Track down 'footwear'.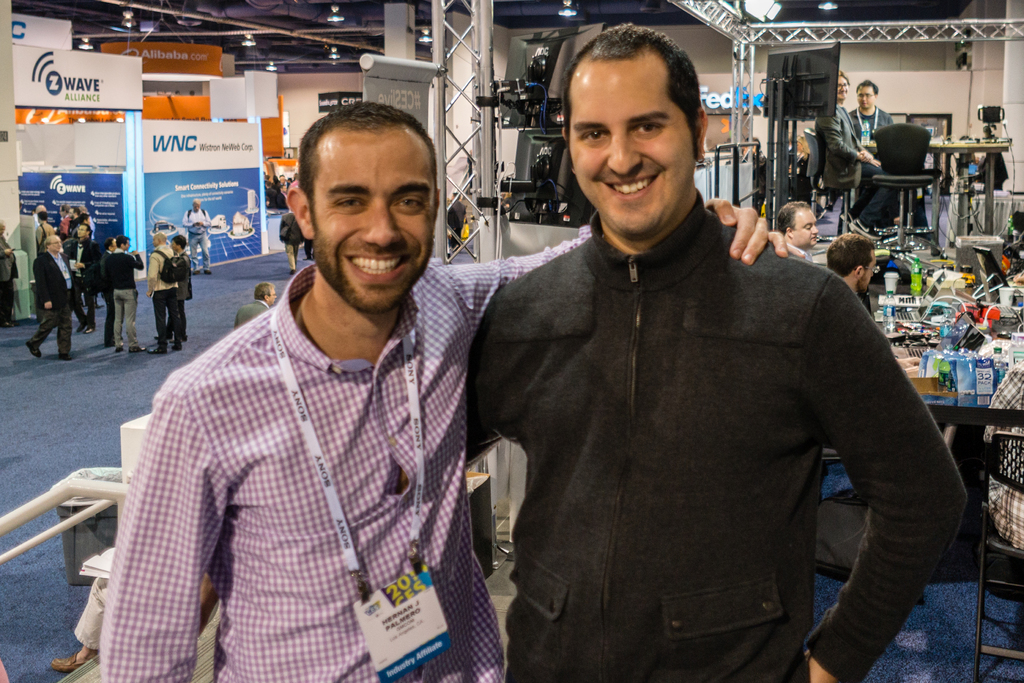
Tracked to 24,342,44,358.
